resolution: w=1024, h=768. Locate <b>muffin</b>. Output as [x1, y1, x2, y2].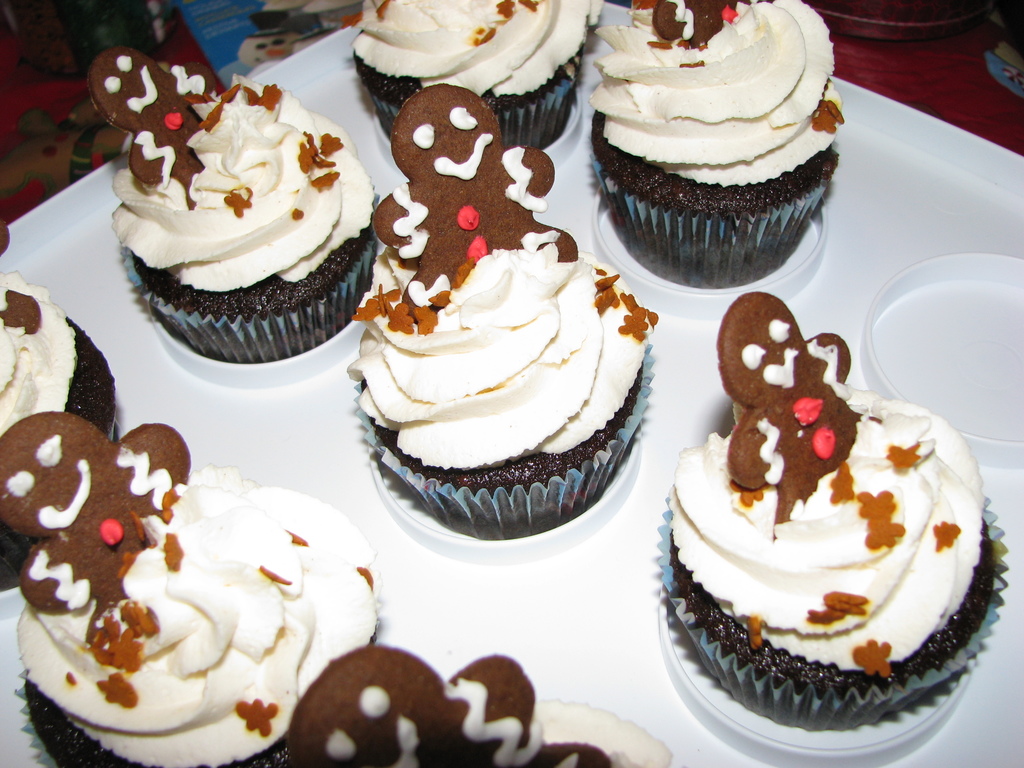
[659, 289, 1006, 735].
